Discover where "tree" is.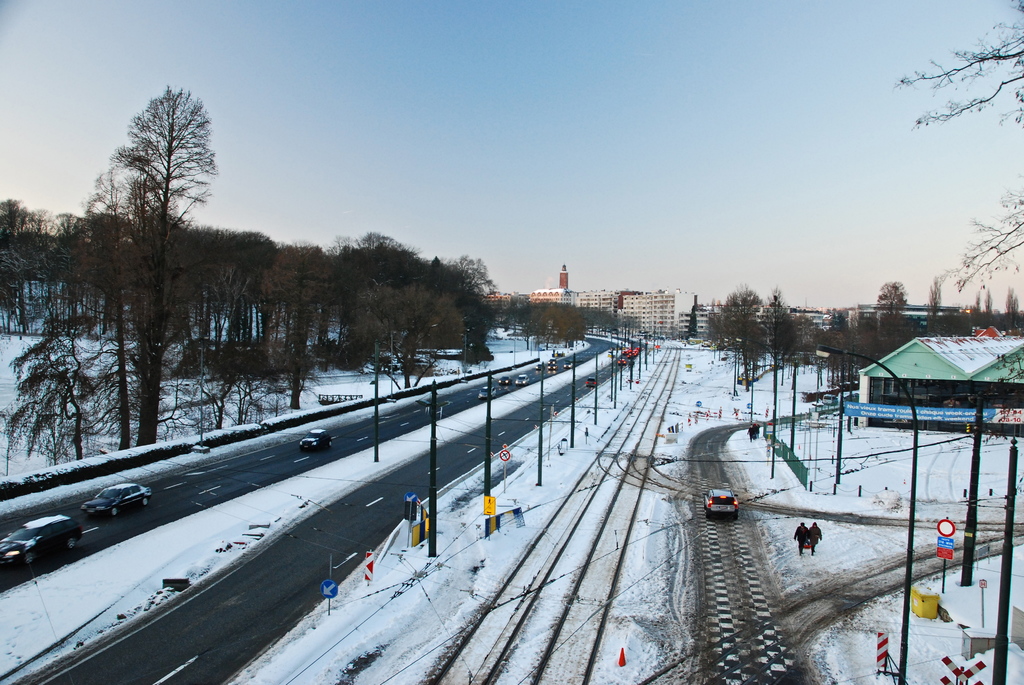
Discovered at select_region(91, 68, 223, 407).
